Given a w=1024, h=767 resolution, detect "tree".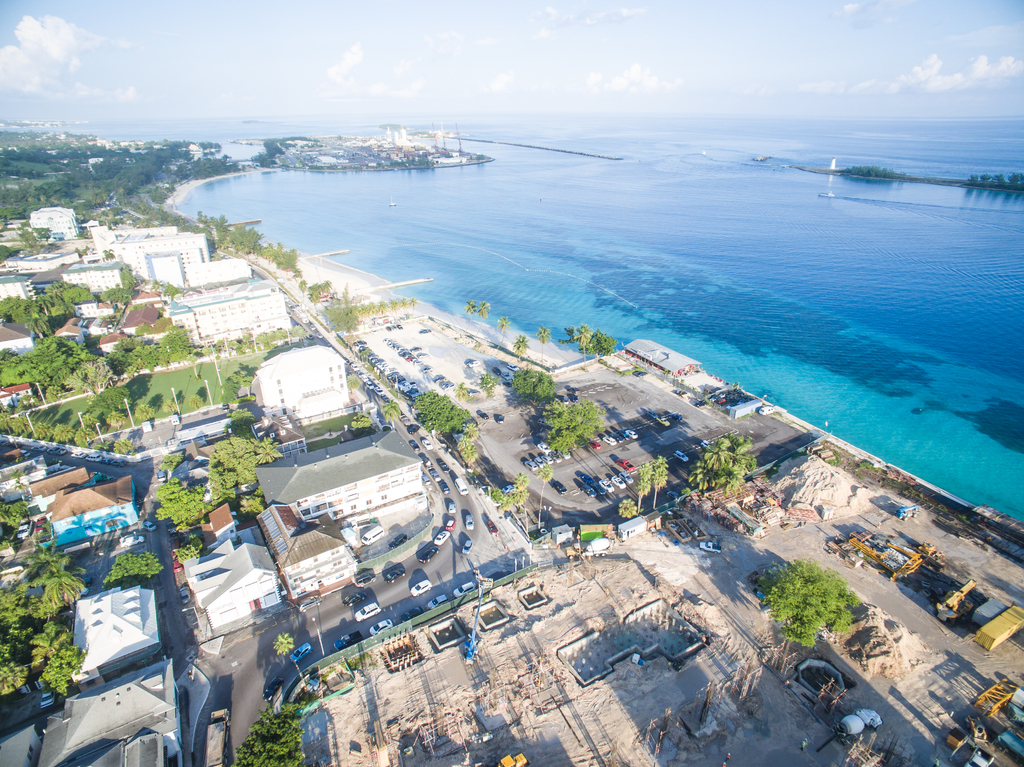
{"x1": 173, "y1": 542, "x2": 207, "y2": 562}.
